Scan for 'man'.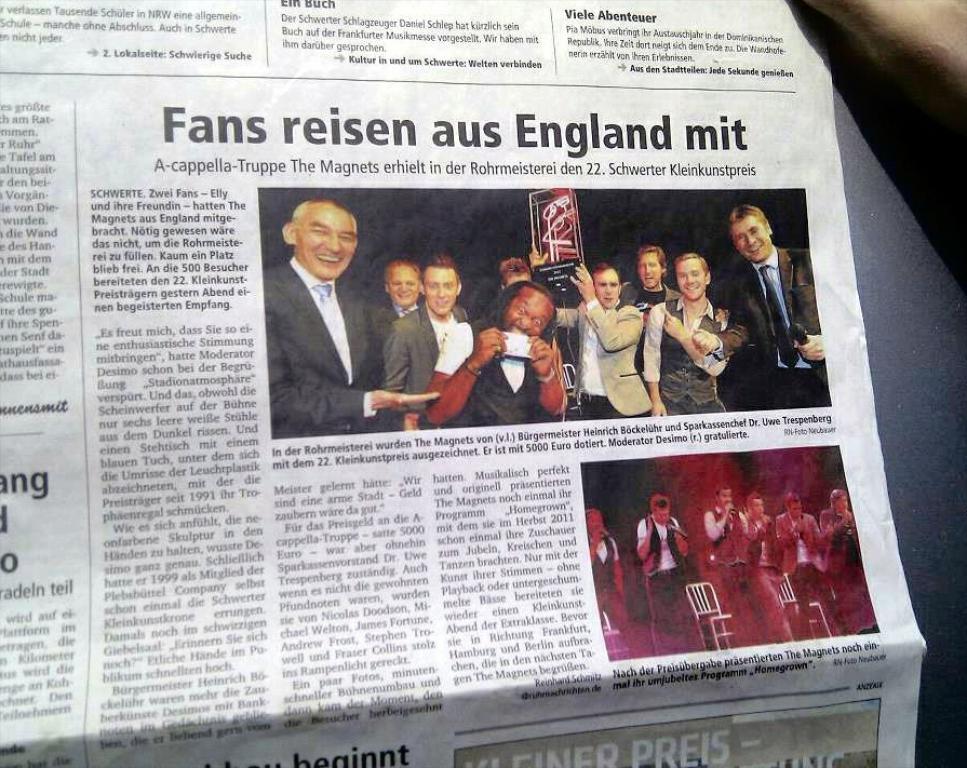
Scan result: [260,180,394,444].
